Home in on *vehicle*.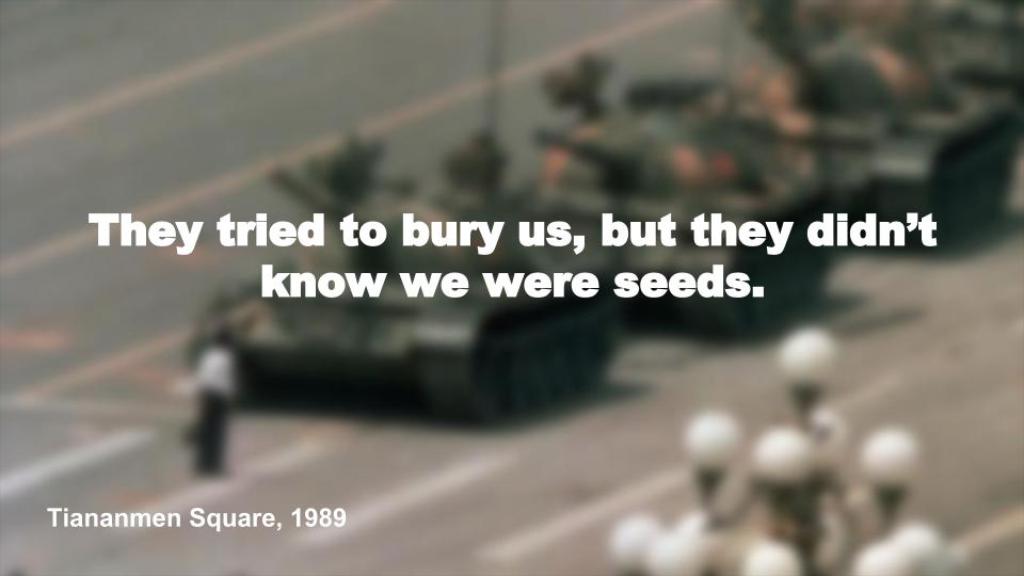
Homed in at (187, 256, 628, 423).
